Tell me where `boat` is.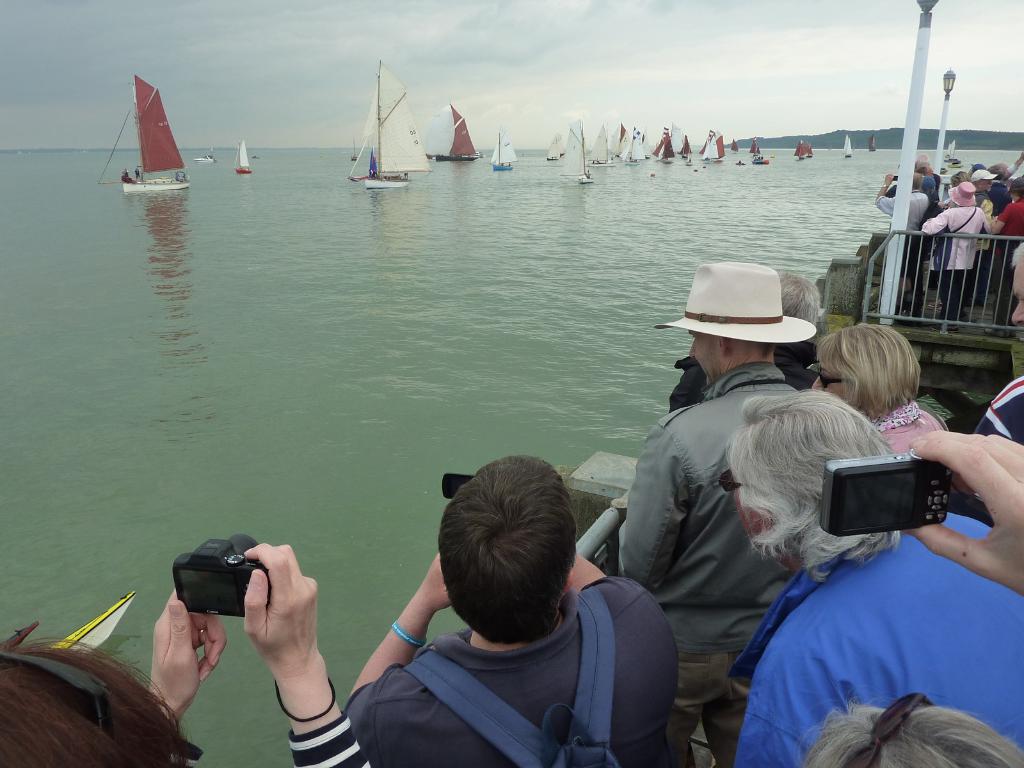
`boat` is at left=482, top=113, right=520, bottom=176.
